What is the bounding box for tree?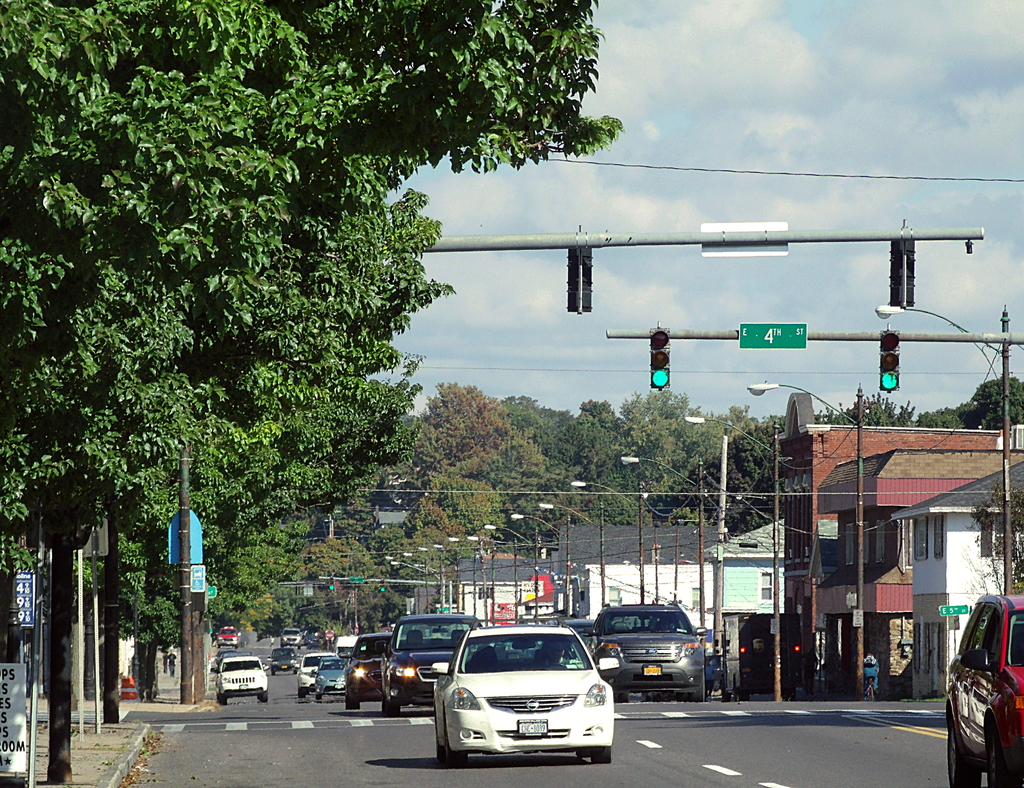
[left=407, top=379, right=517, bottom=520].
